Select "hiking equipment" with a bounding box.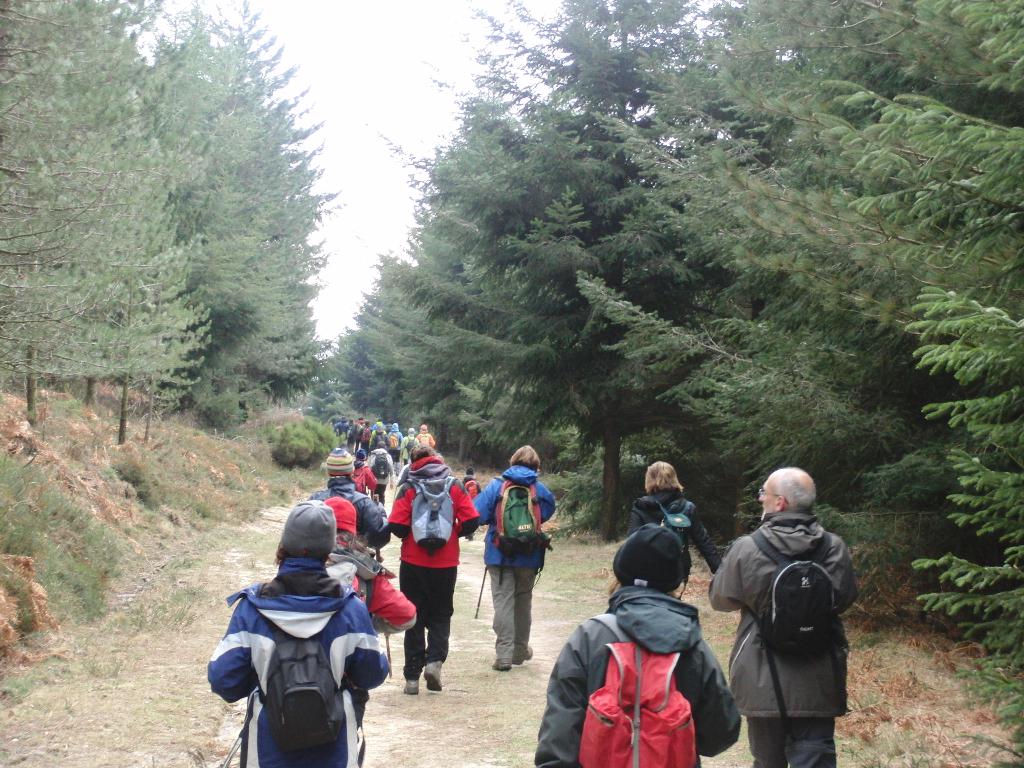
(x1=405, y1=436, x2=415, y2=455).
